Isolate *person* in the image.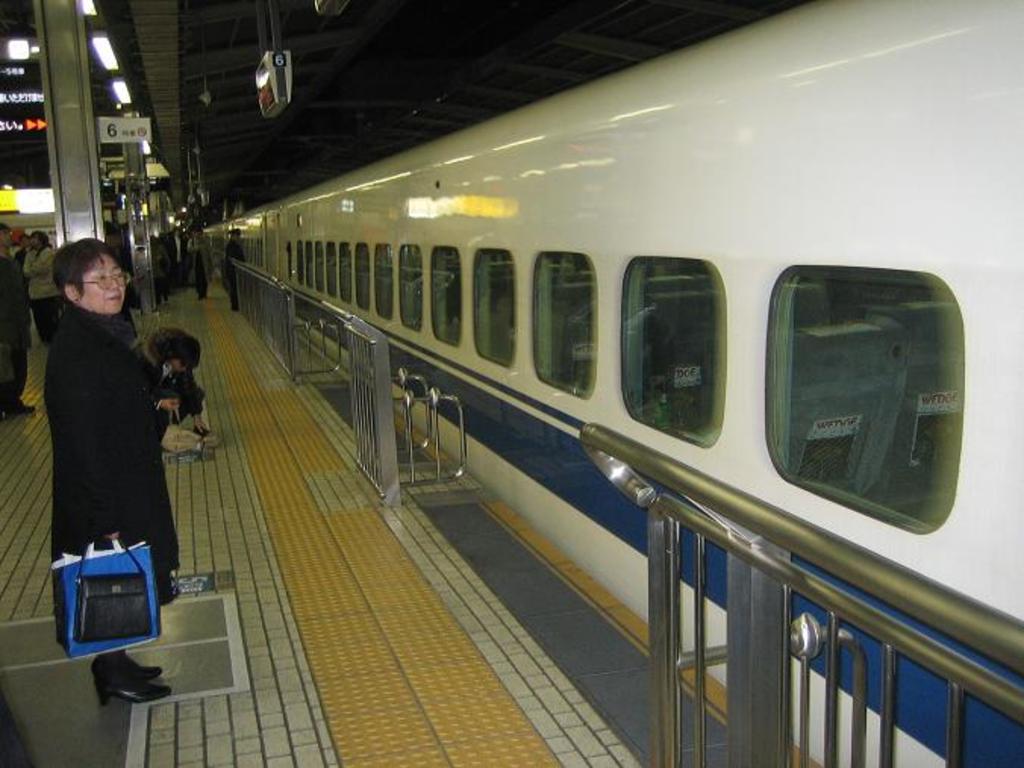
Isolated region: (x1=224, y1=230, x2=247, y2=309).
